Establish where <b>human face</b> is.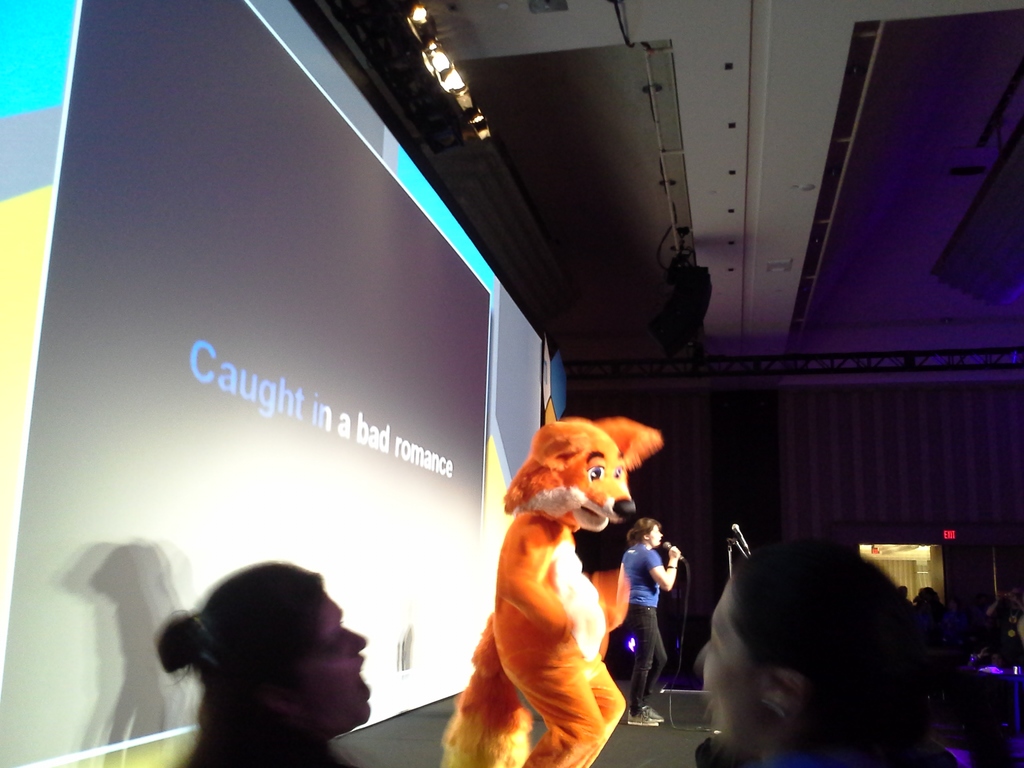
Established at x1=646 y1=523 x2=663 y2=548.
